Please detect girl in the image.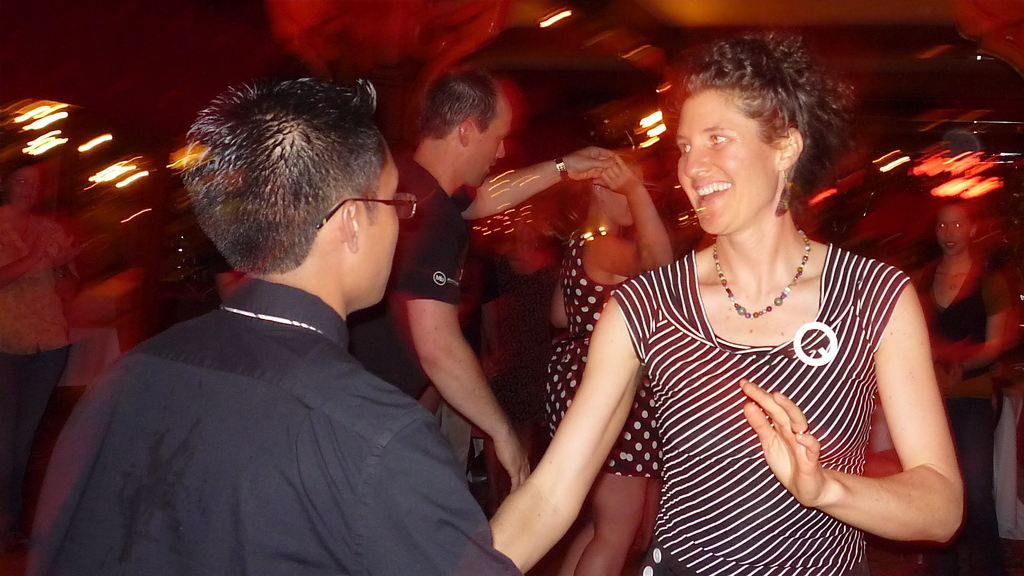
492/36/963/575.
